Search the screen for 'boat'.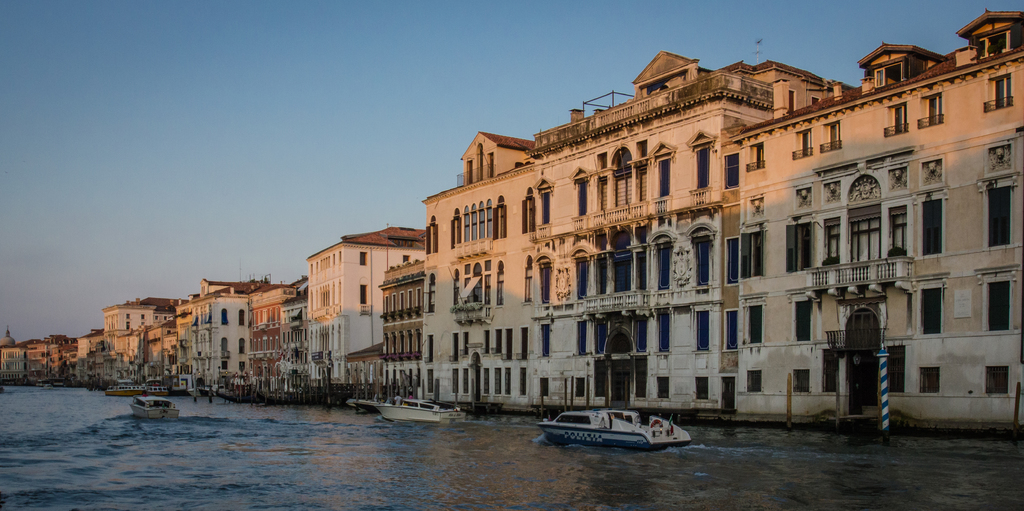
Found at box(350, 393, 398, 414).
